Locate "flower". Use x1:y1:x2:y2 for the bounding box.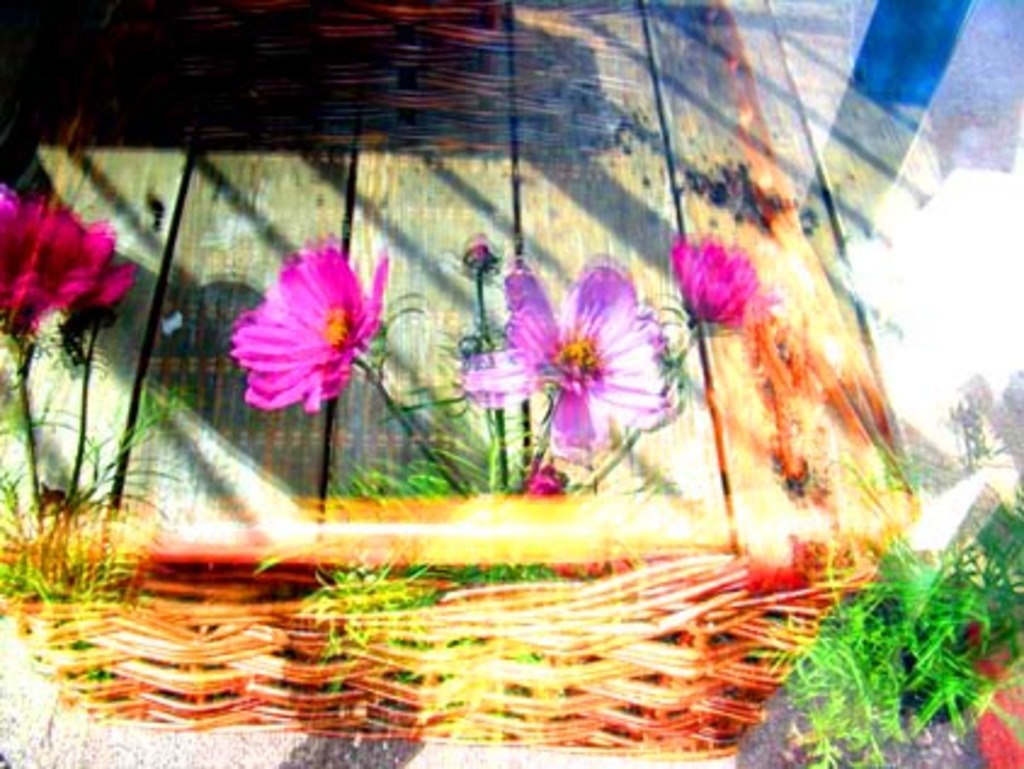
672:230:774:337.
